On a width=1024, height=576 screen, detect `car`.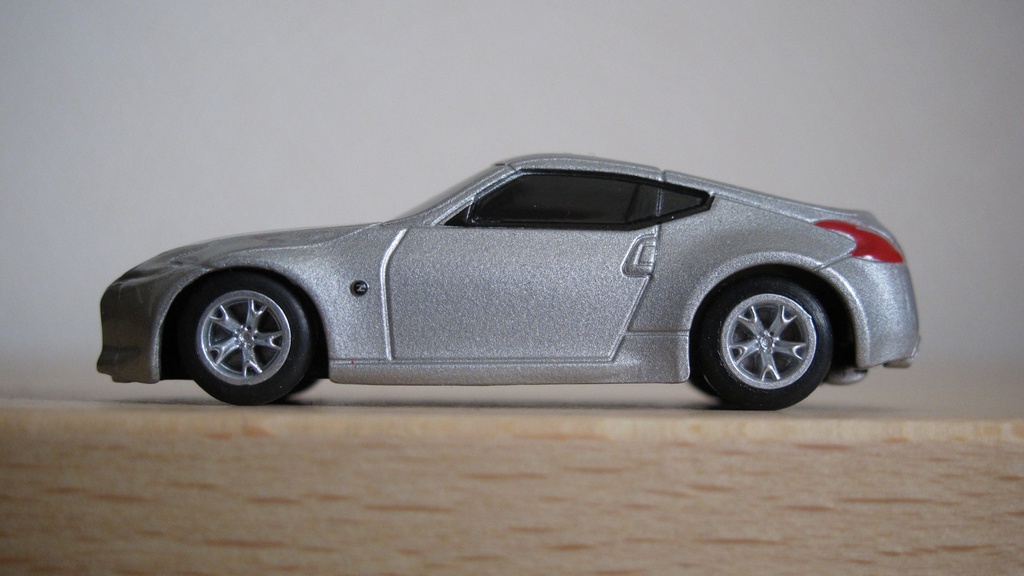
box(97, 153, 925, 410).
